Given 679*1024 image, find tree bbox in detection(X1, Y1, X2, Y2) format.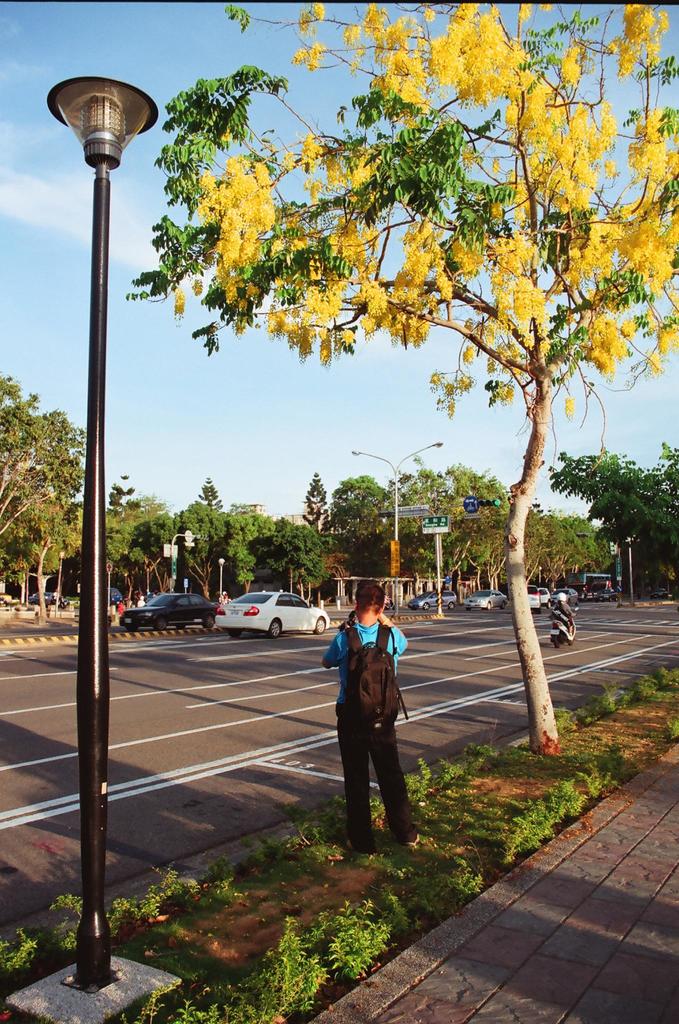
detection(1, 384, 89, 605).
